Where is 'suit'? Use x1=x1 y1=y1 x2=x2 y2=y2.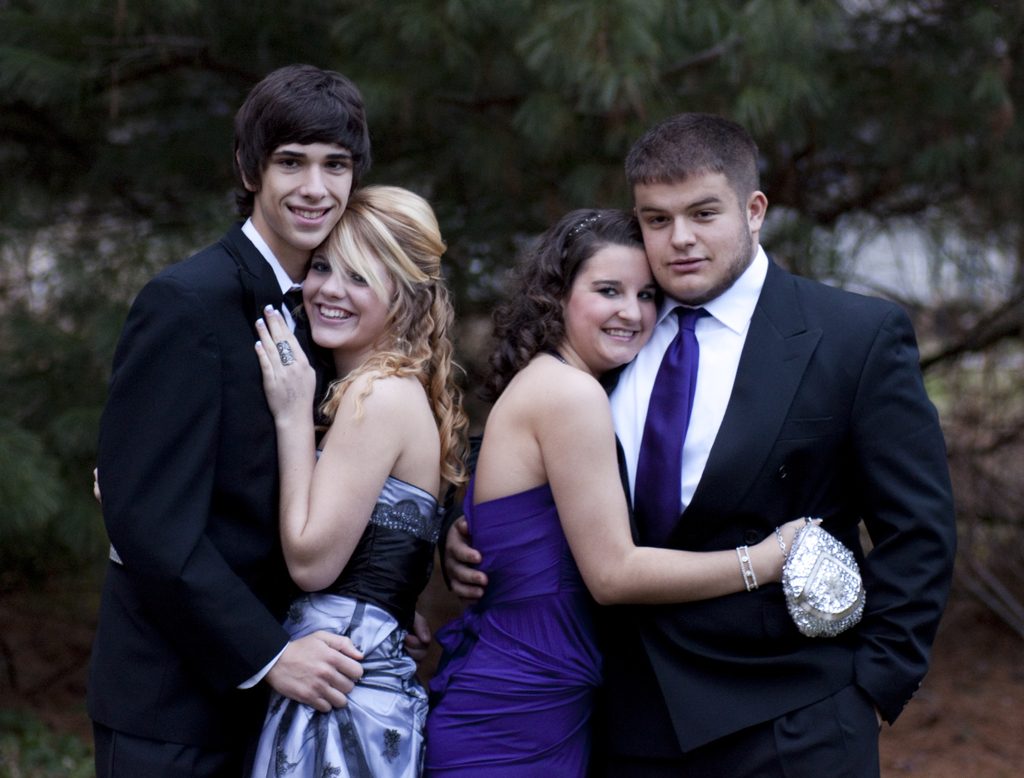
x1=98 y1=100 x2=357 y2=776.
